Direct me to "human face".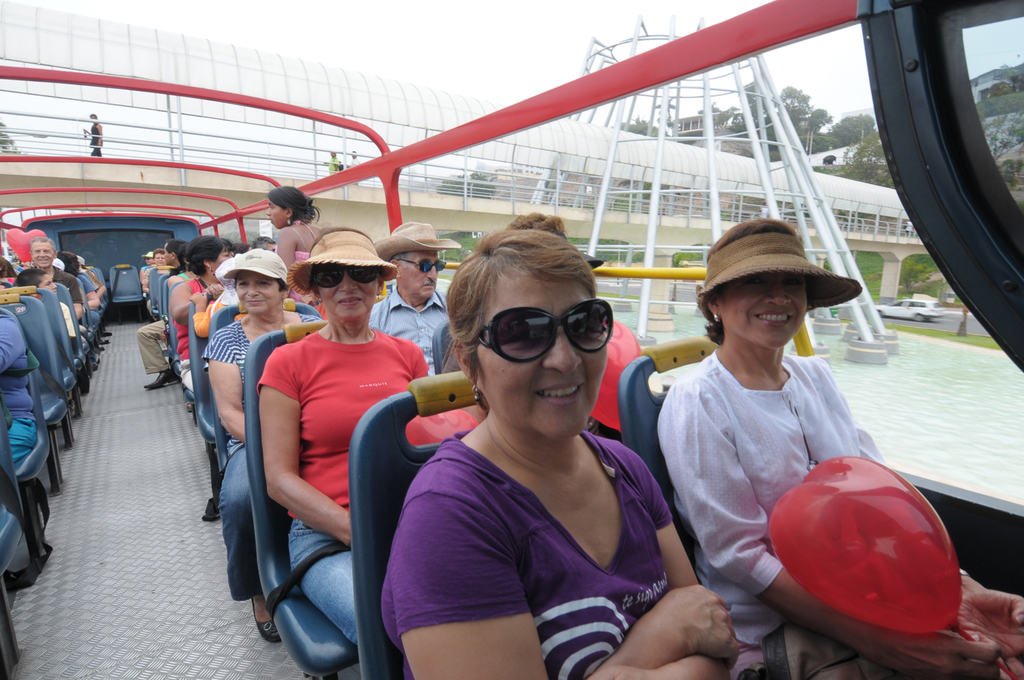
Direction: <bbox>720, 268, 809, 344</bbox>.
